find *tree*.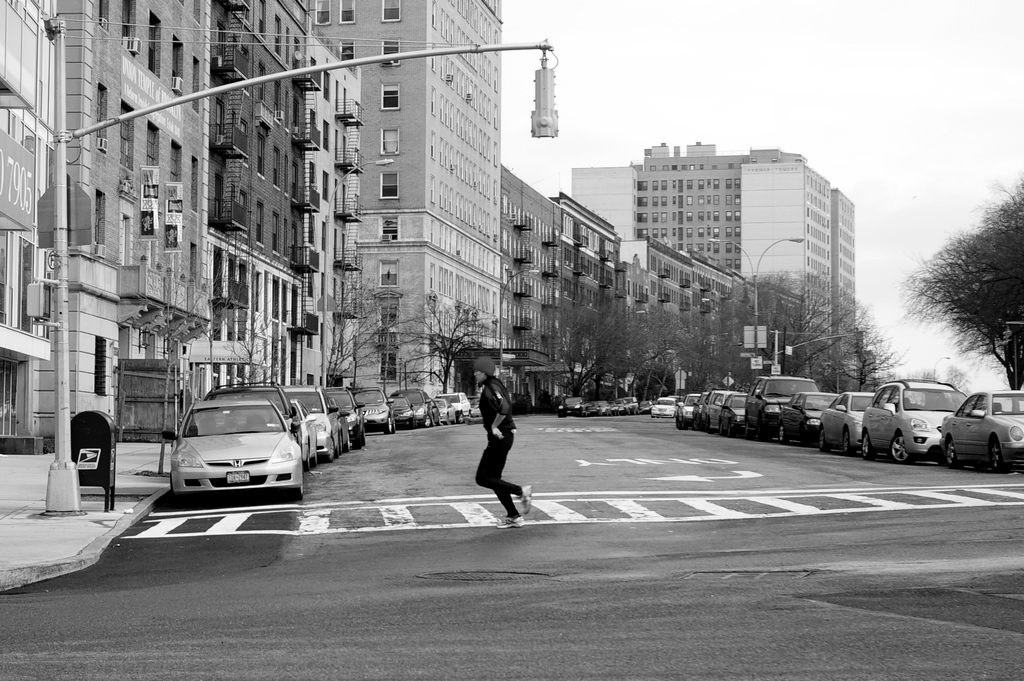
BBox(395, 297, 506, 408).
